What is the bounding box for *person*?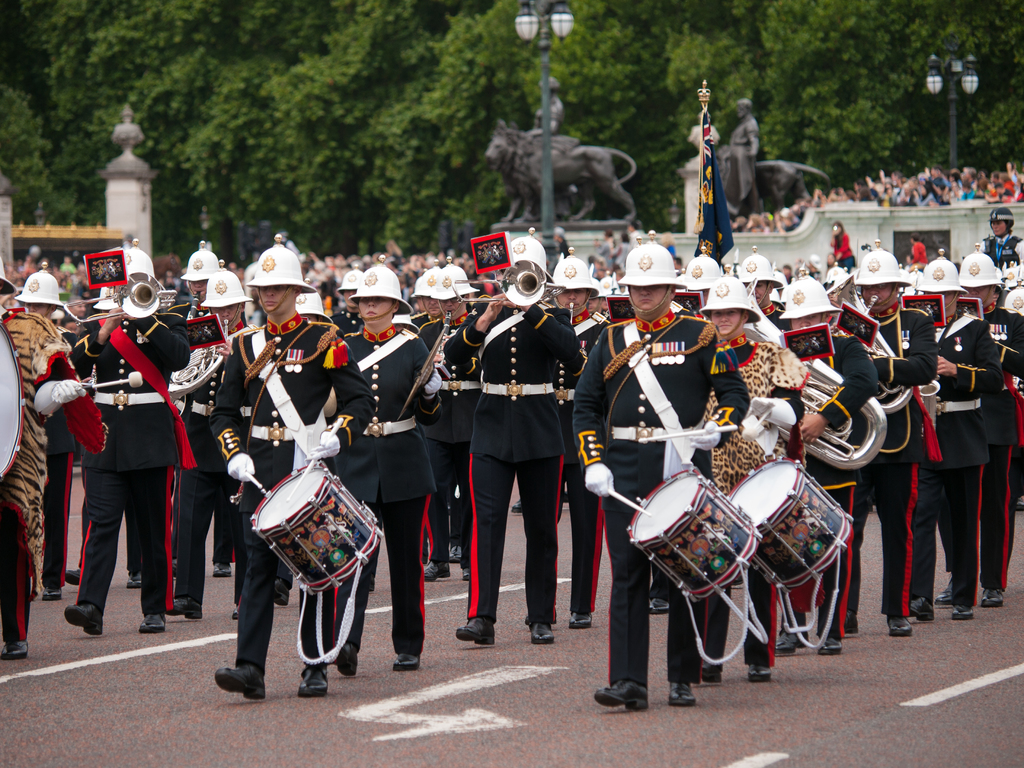
836:241:937:641.
